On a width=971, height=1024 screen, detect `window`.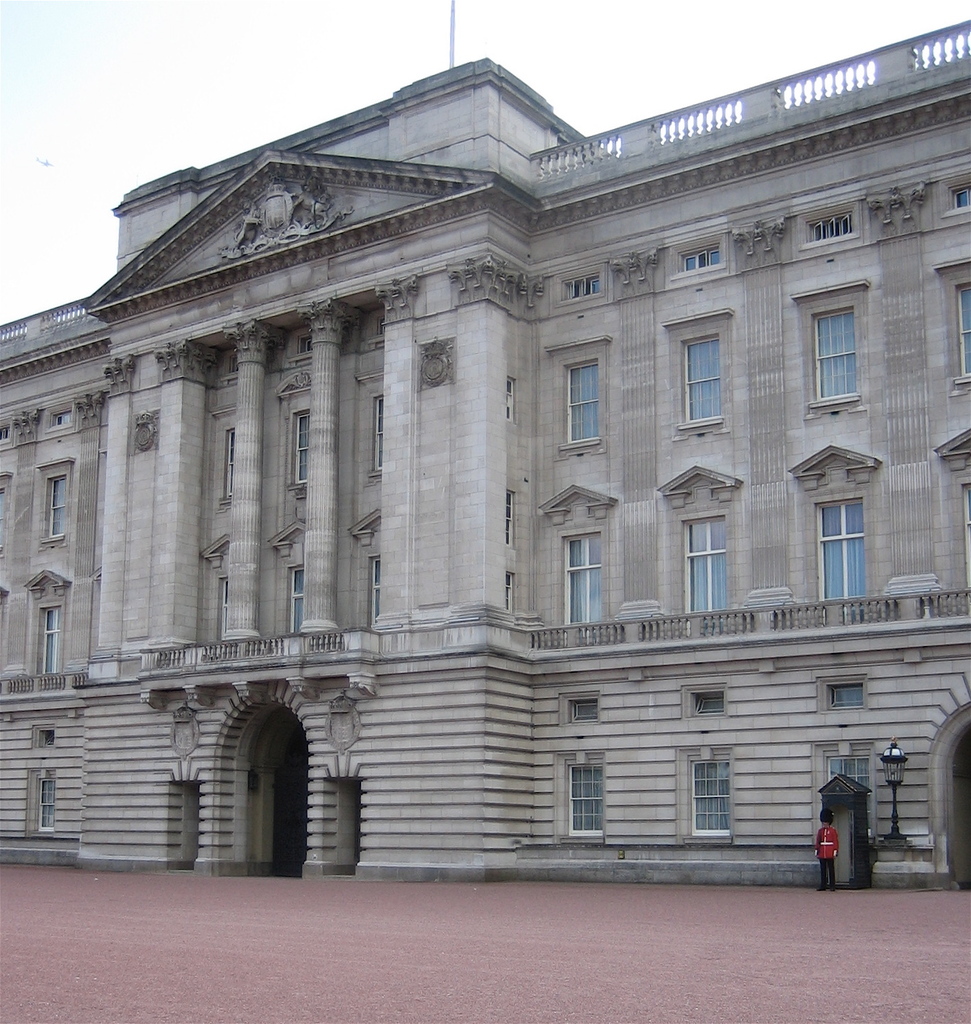
rect(509, 376, 519, 423).
